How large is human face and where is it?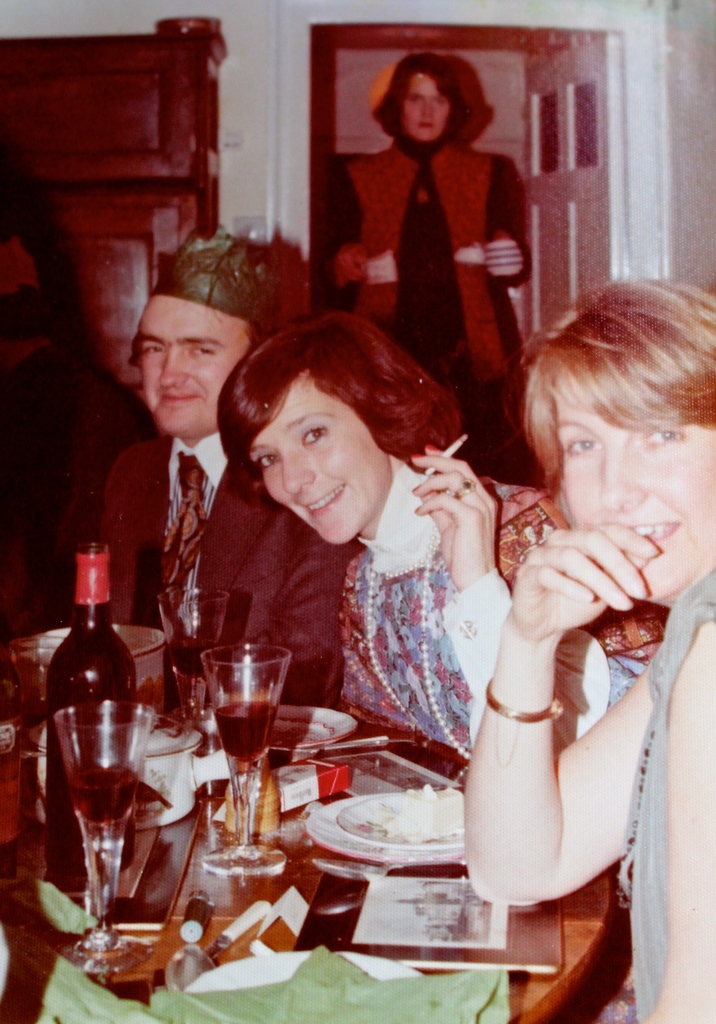
Bounding box: <box>134,293,250,436</box>.
